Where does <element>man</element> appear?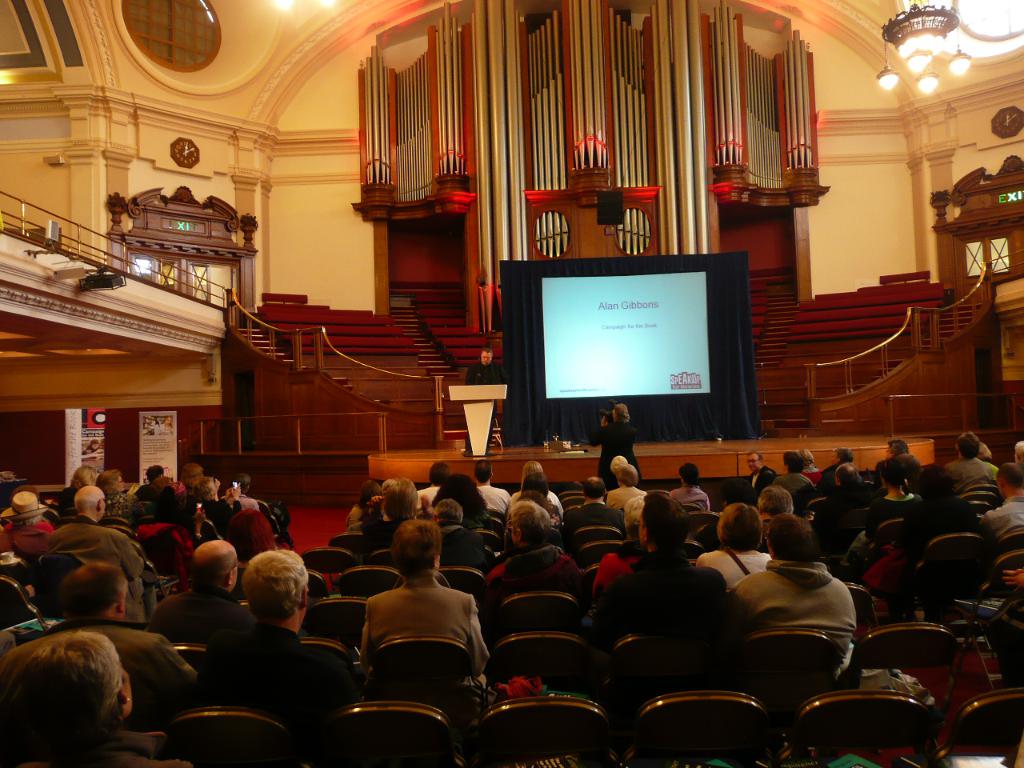
Appears at 601,408,658,472.
